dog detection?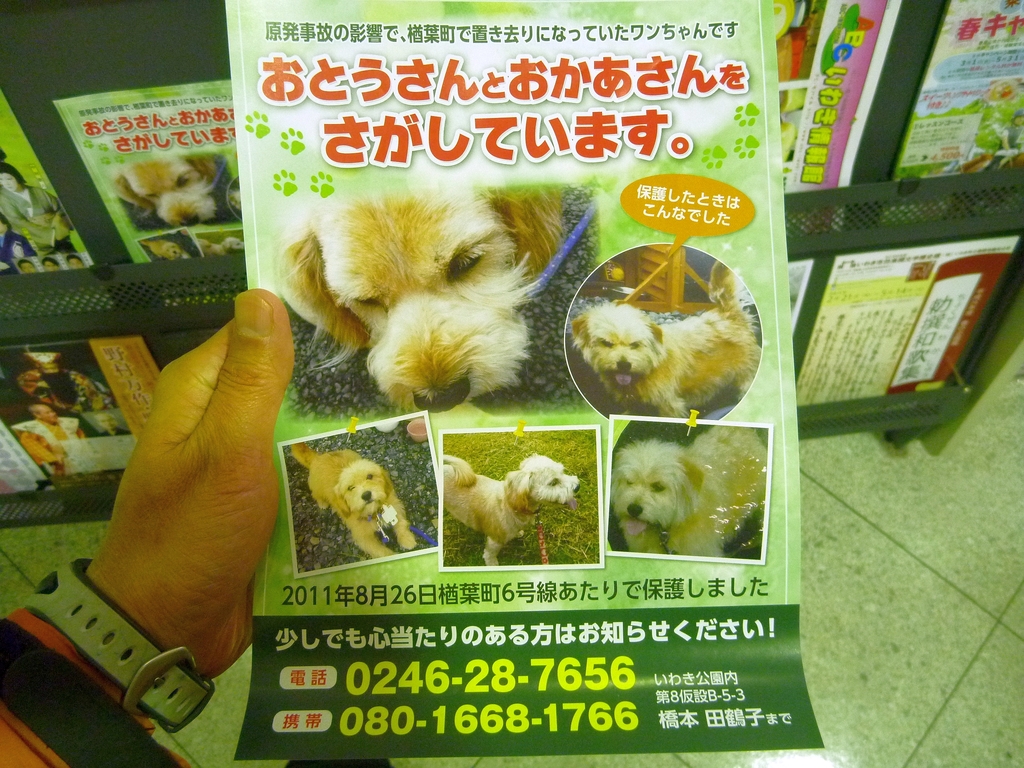
l=571, t=260, r=761, b=419
